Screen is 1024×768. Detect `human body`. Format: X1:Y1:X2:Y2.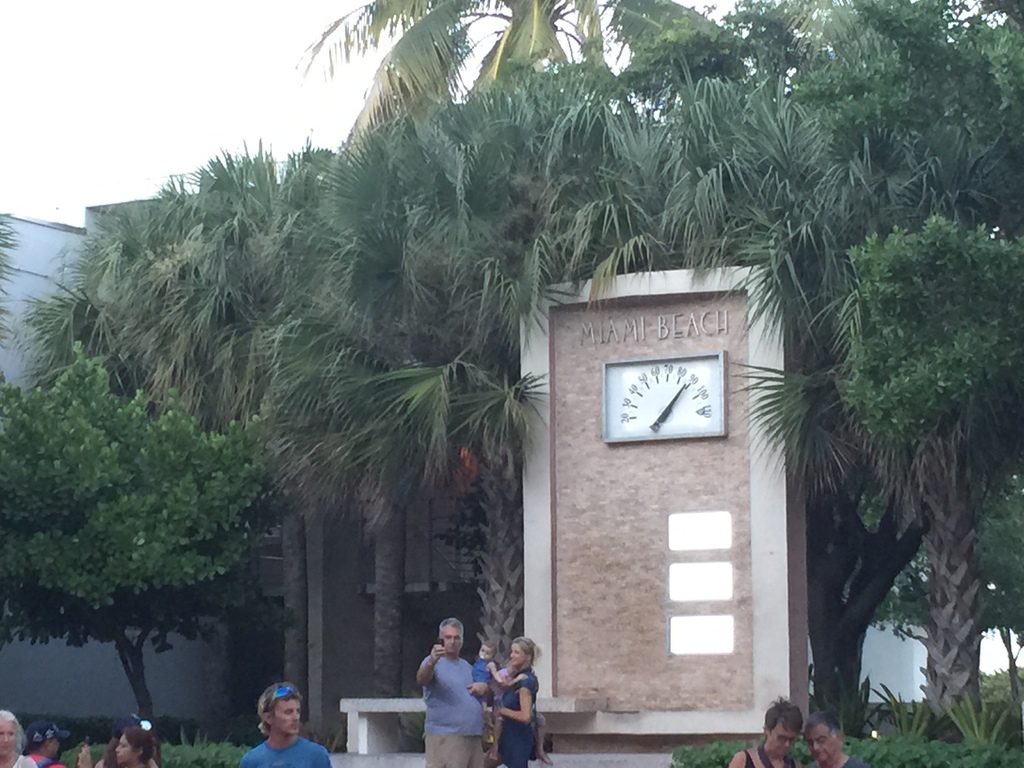
237:680:333:767.
